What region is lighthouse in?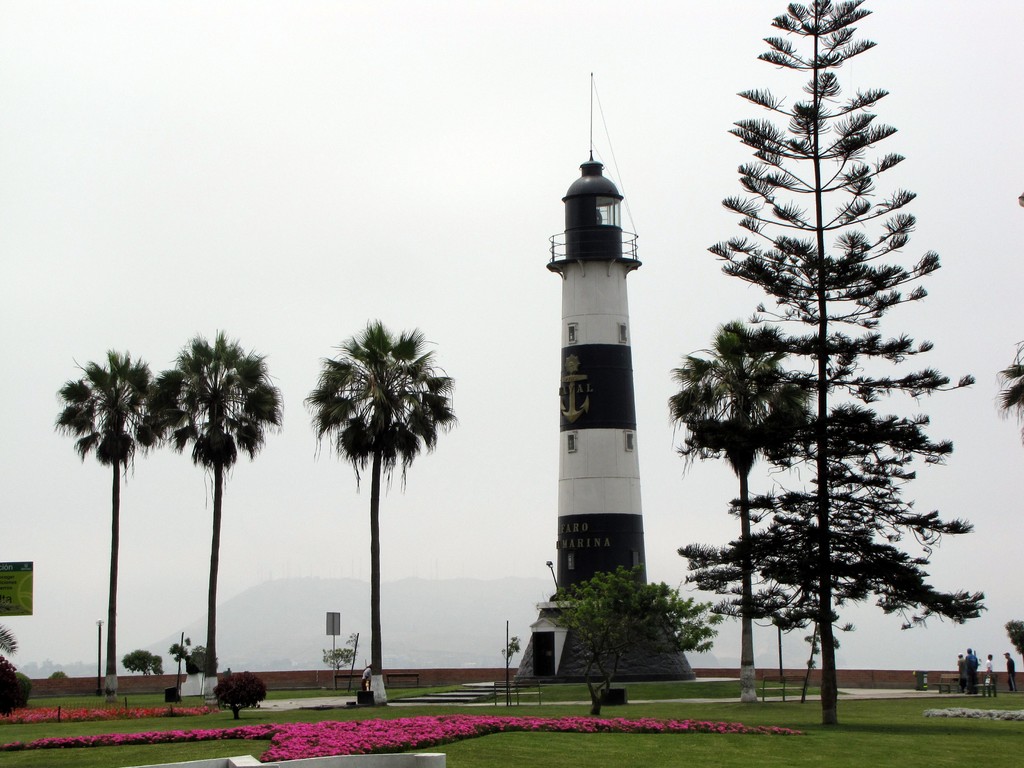
bbox=[518, 41, 674, 714].
